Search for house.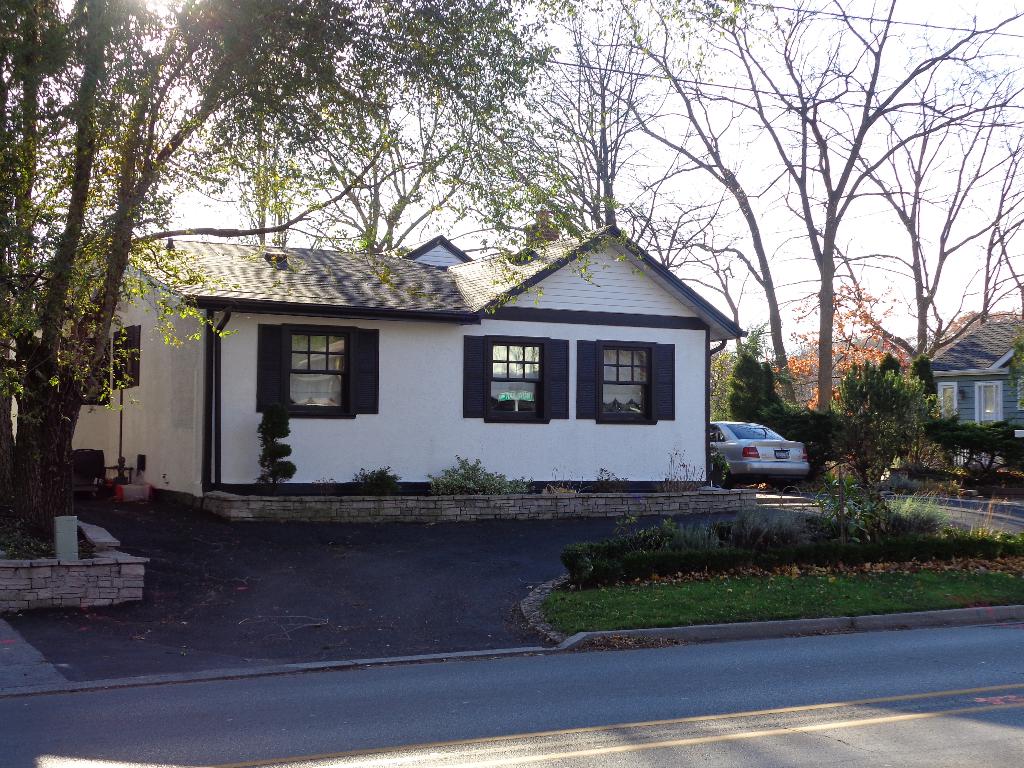
Found at [left=931, top=319, right=1023, bottom=480].
